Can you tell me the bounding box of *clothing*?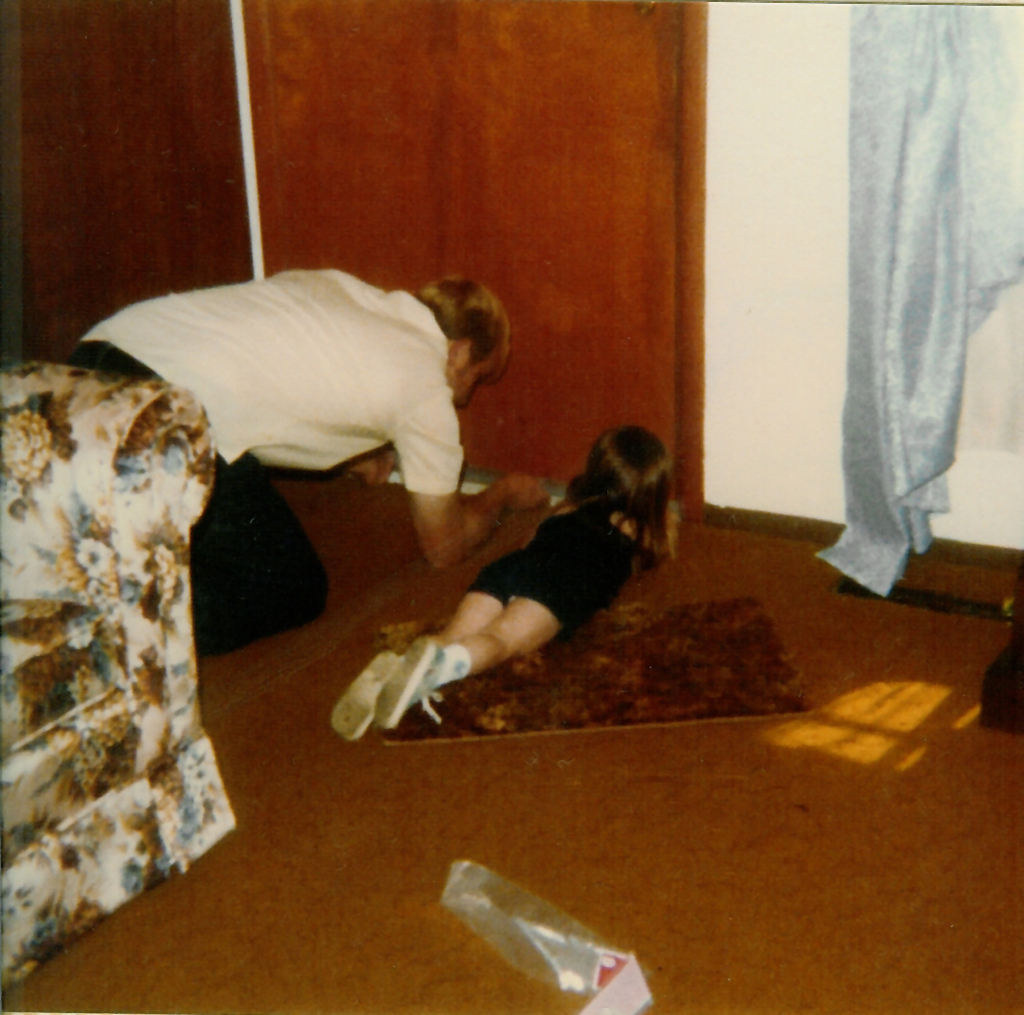
locate(467, 493, 655, 681).
